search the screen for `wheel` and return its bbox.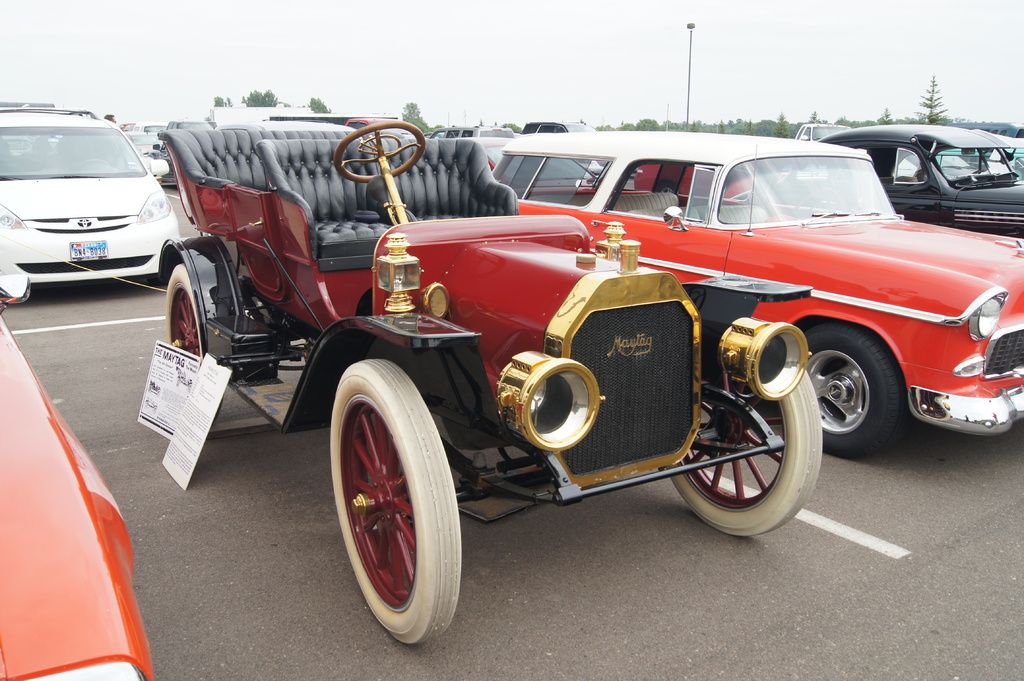
Found: l=803, t=324, r=905, b=458.
